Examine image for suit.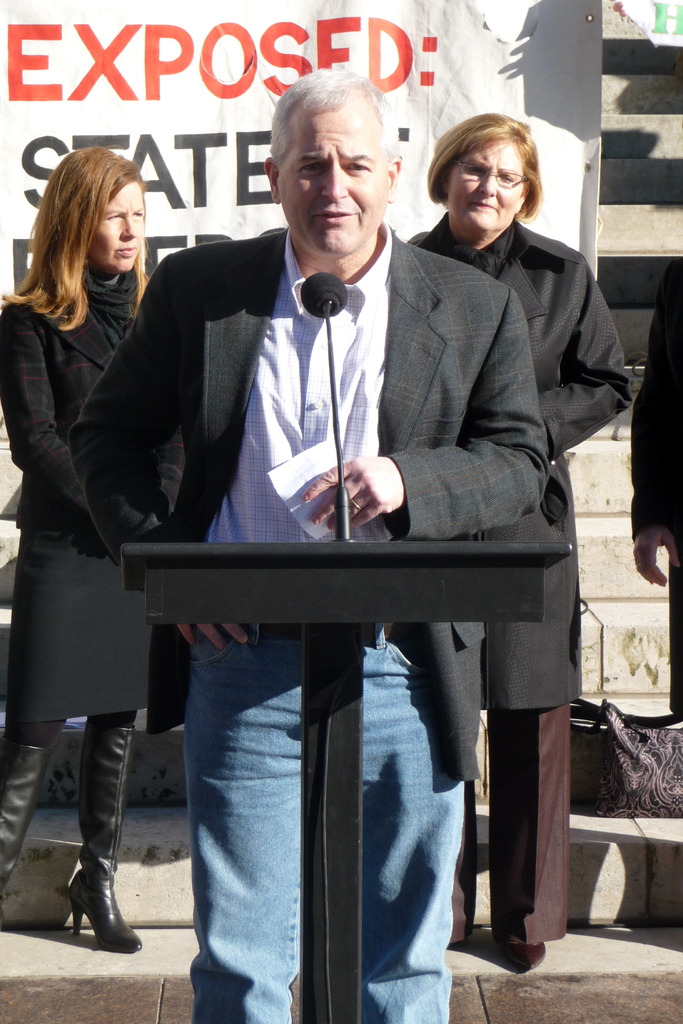
Examination result: bbox(103, 168, 548, 685).
